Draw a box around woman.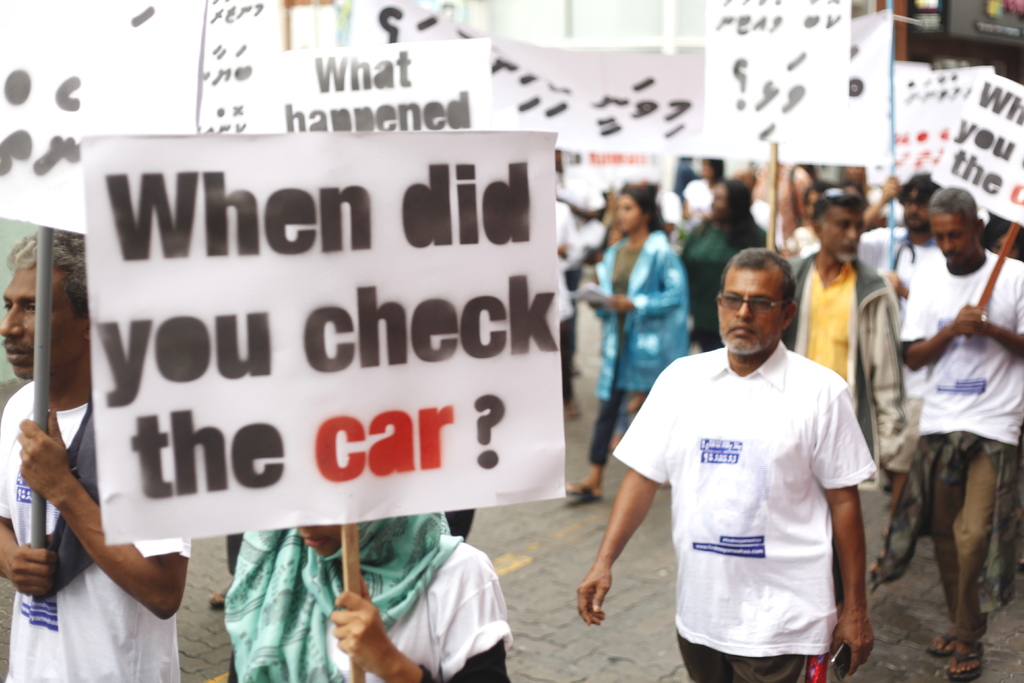
bbox(225, 512, 511, 682).
